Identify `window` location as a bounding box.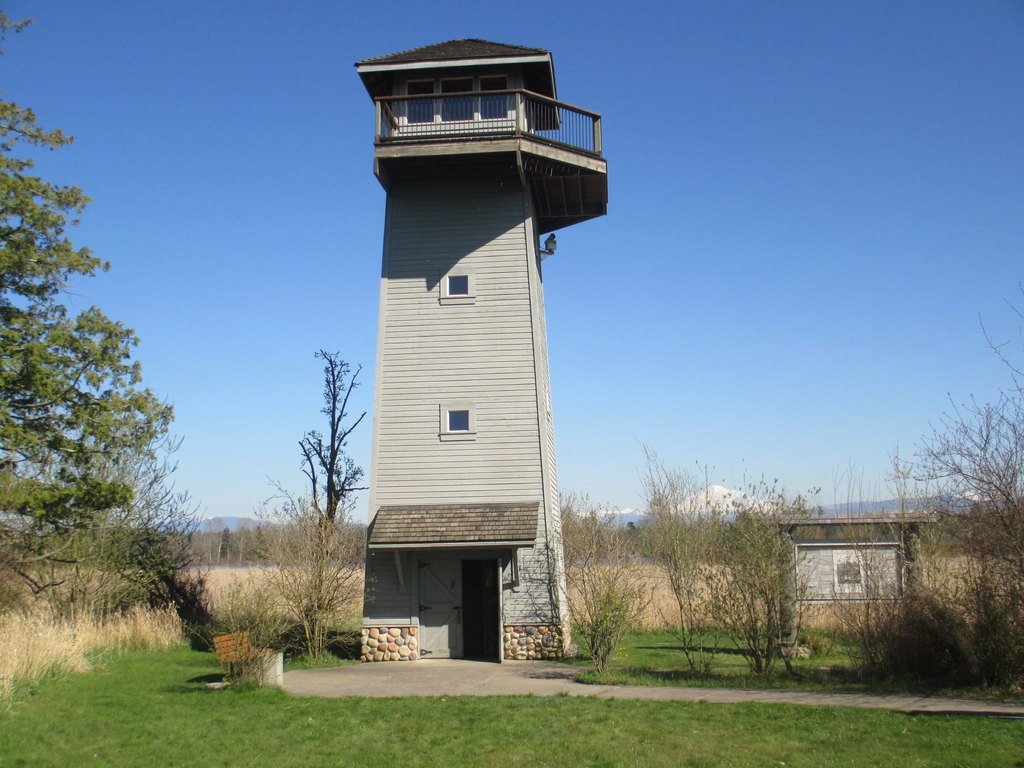
(440,270,474,301).
